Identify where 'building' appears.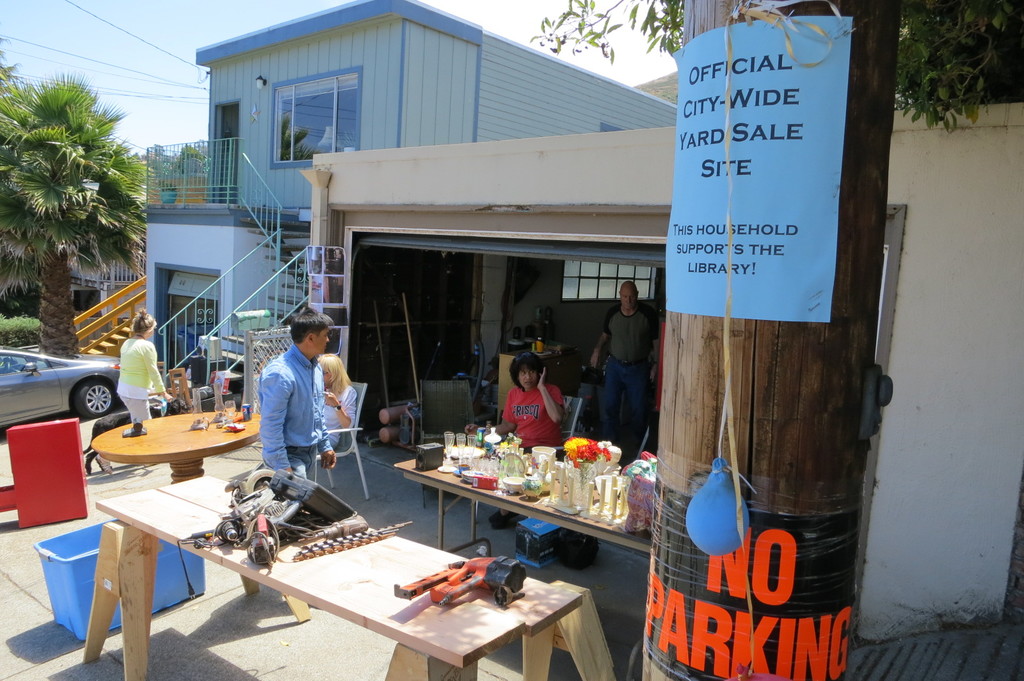
Appears at Rect(68, 145, 207, 360).
